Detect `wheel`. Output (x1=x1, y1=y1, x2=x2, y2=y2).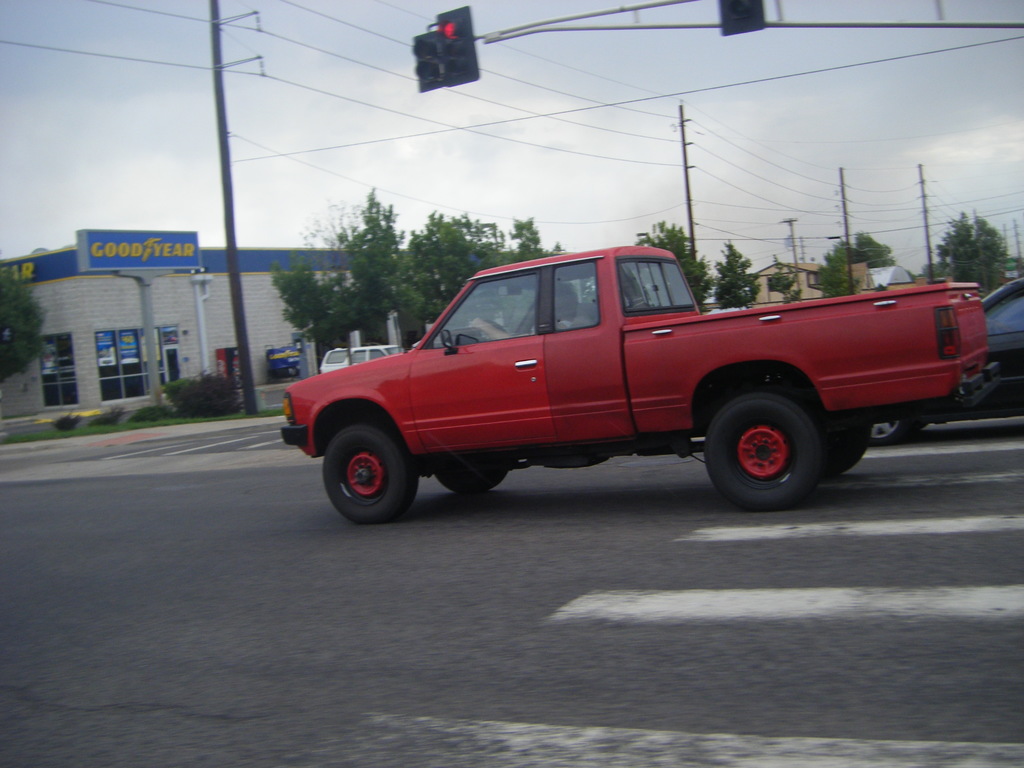
(x1=435, y1=468, x2=507, y2=493).
